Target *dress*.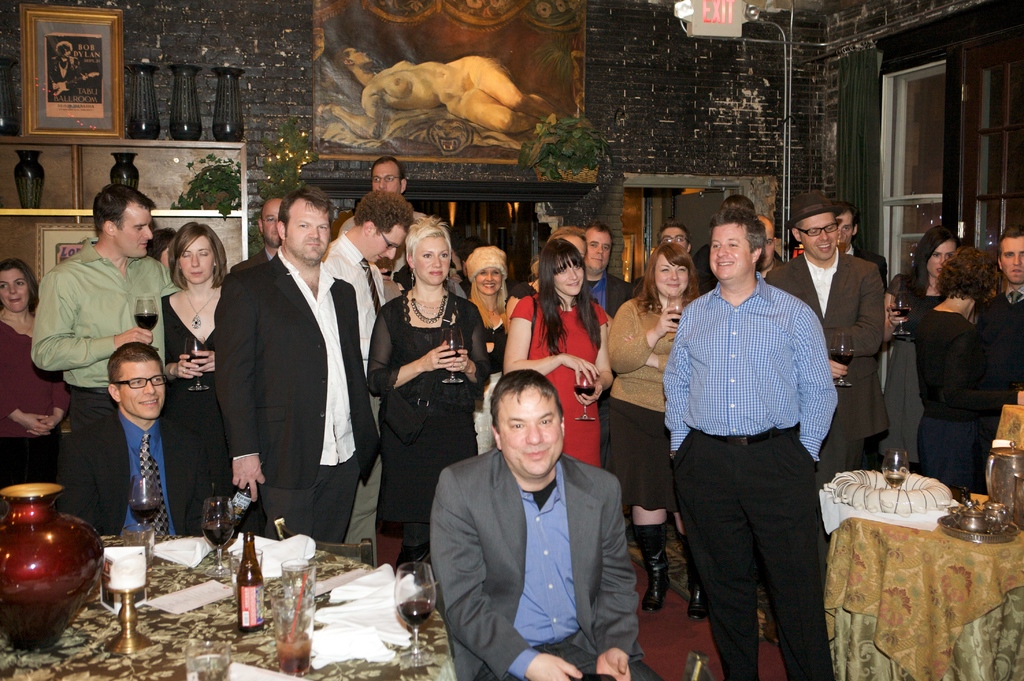
Target region: <region>157, 290, 269, 531</region>.
